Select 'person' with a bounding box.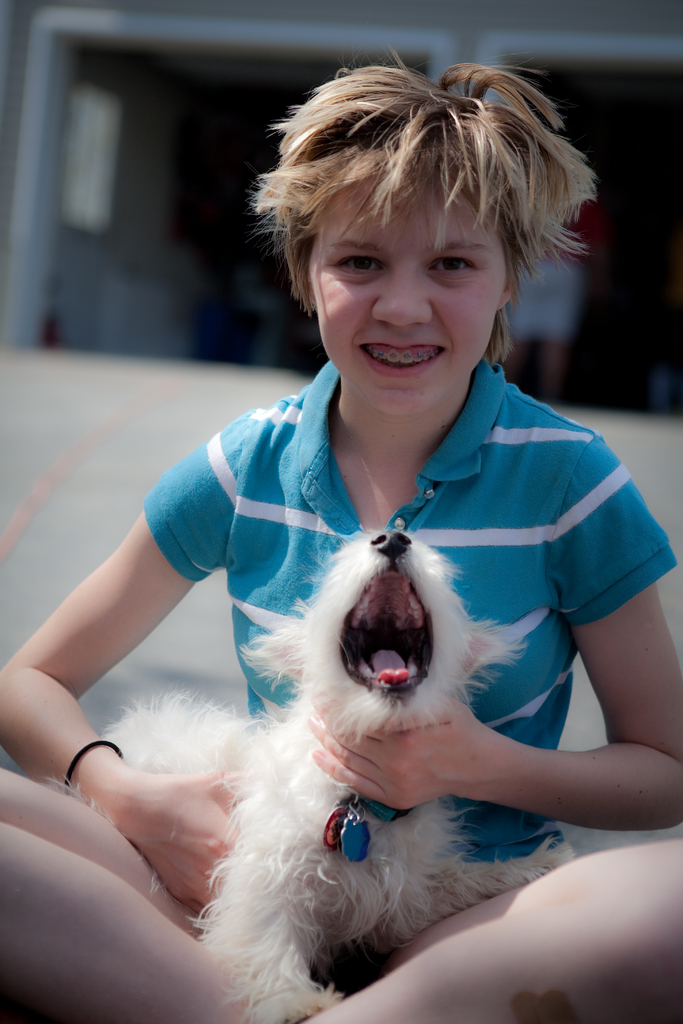
rect(88, 45, 632, 1021).
